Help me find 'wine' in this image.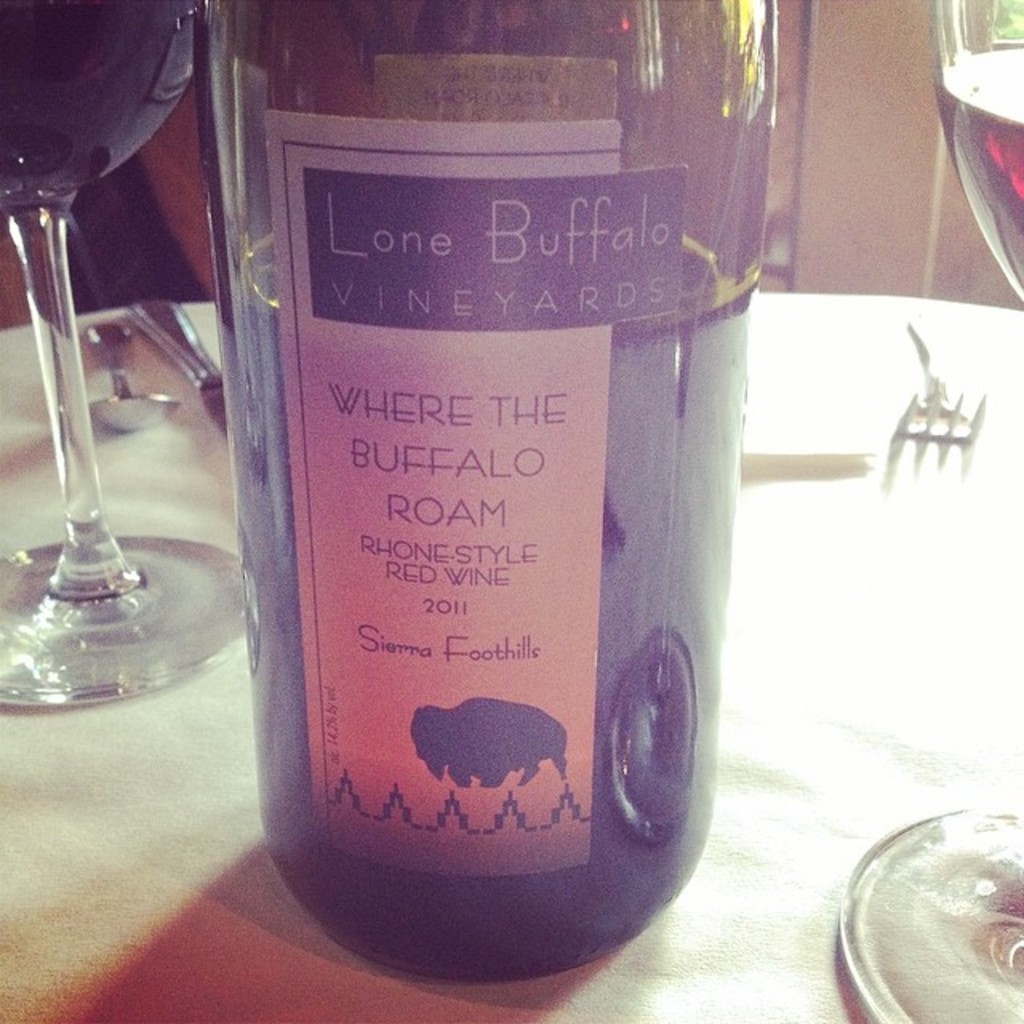
Found it: [x1=0, y1=0, x2=203, y2=221].
